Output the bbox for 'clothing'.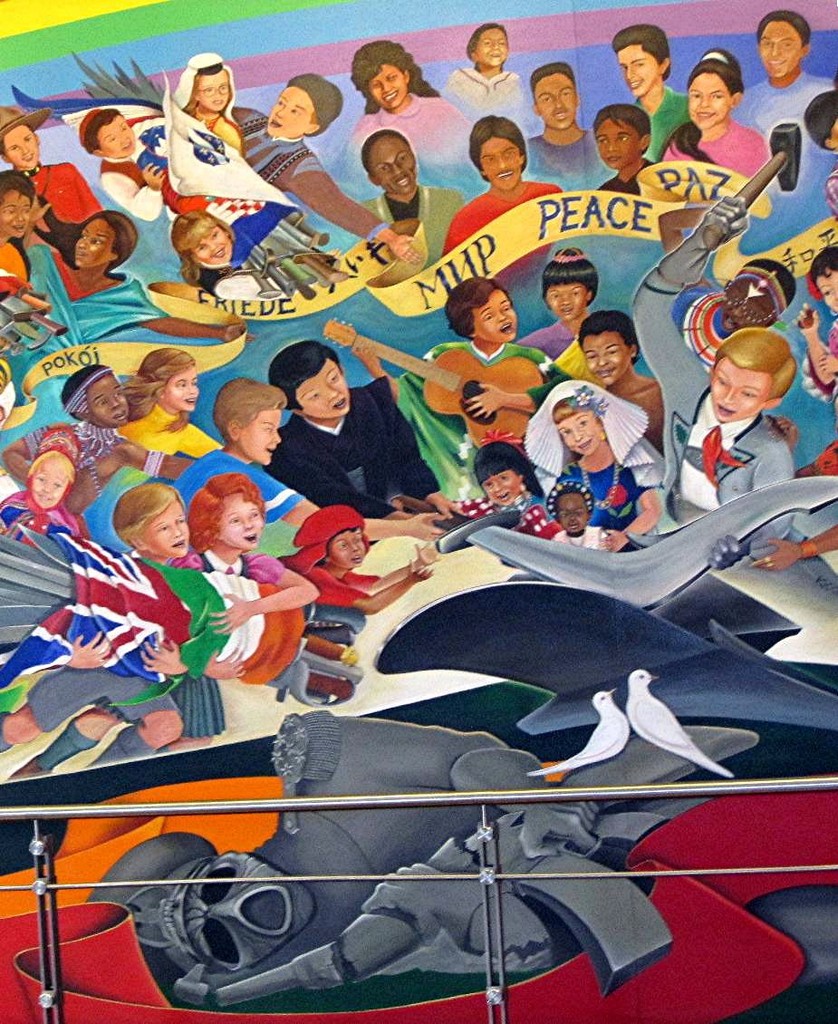
bbox=(120, 542, 206, 733).
